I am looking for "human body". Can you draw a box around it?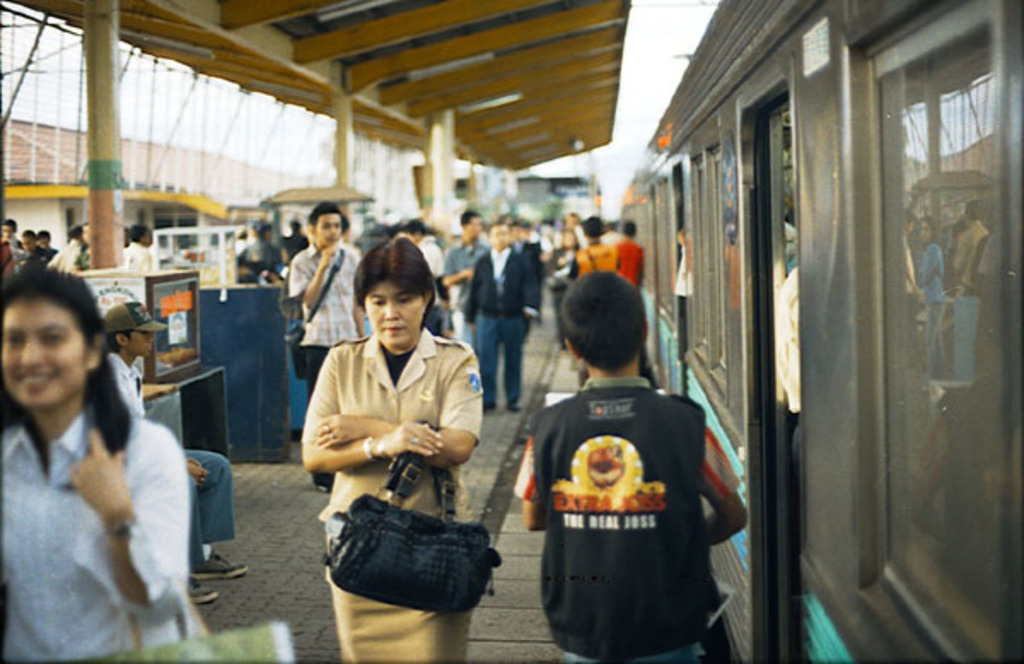
Sure, the bounding box is 916/218/944/372.
